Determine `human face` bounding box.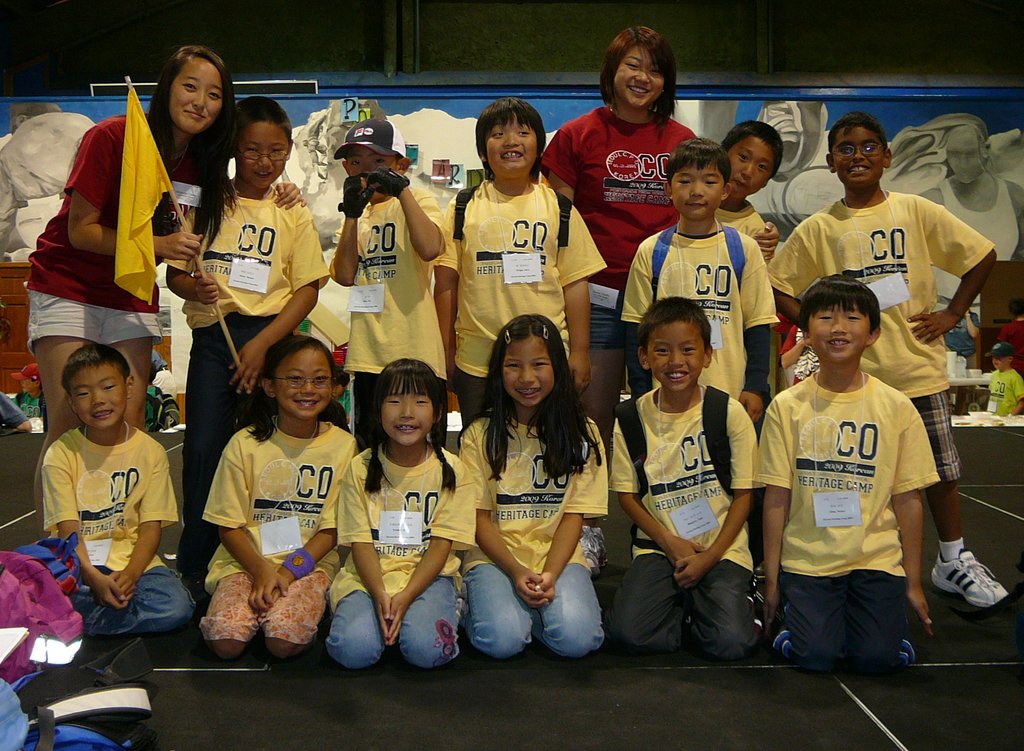
Determined: 170 59 220 141.
